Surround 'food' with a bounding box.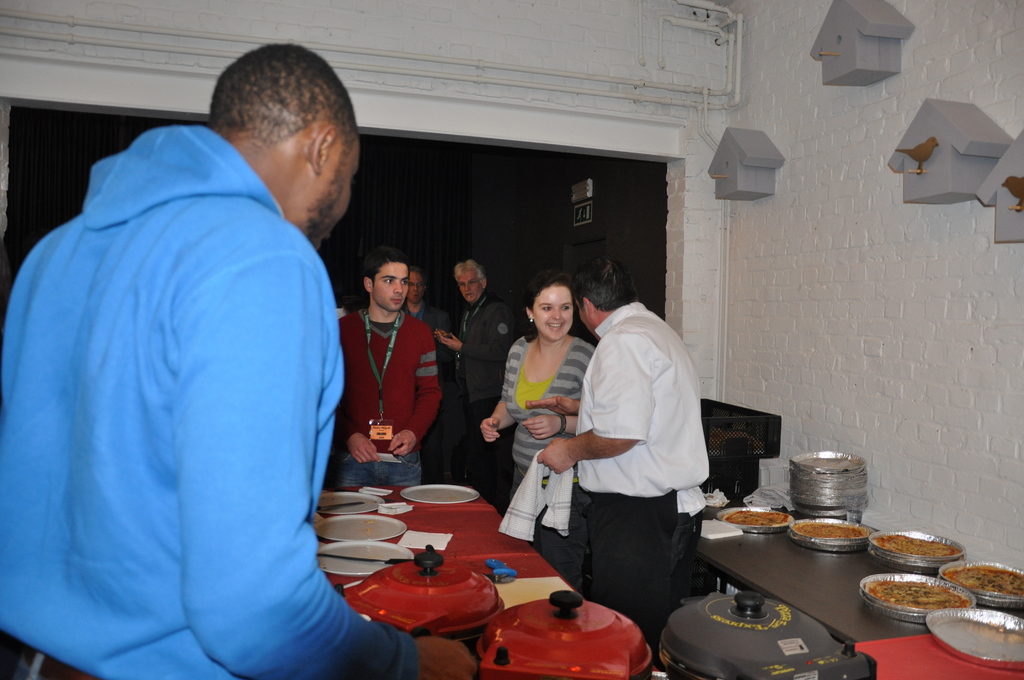
Rect(722, 507, 793, 530).
